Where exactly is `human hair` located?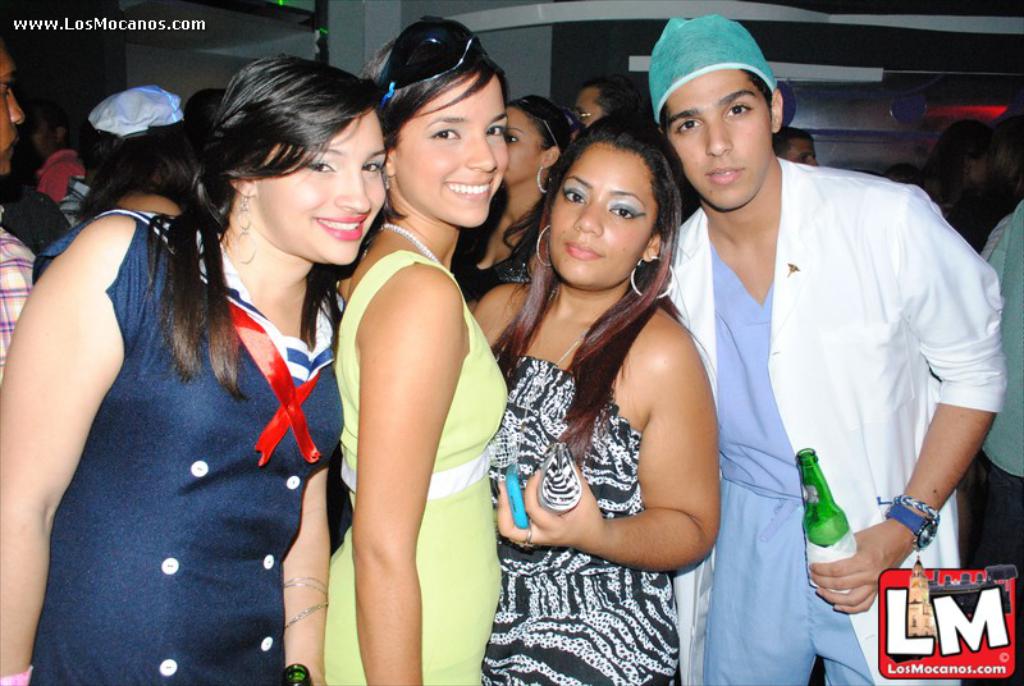
Its bounding box is 68,122,197,220.
